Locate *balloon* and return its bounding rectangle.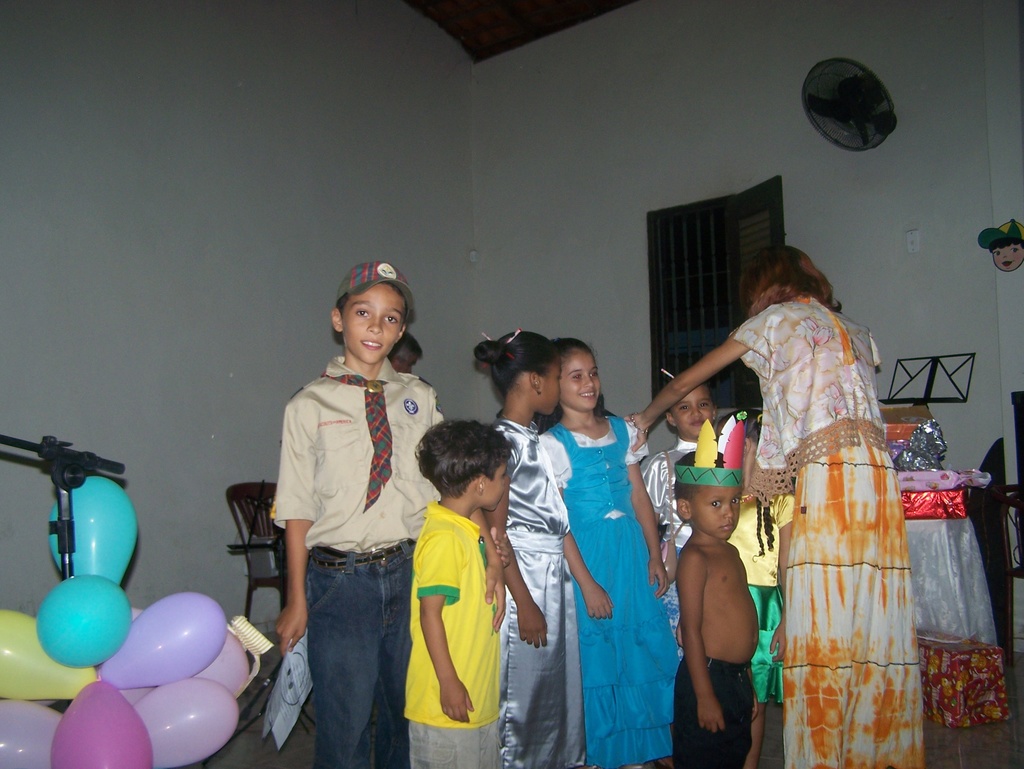
bbox(51, 477, 138, 587).
